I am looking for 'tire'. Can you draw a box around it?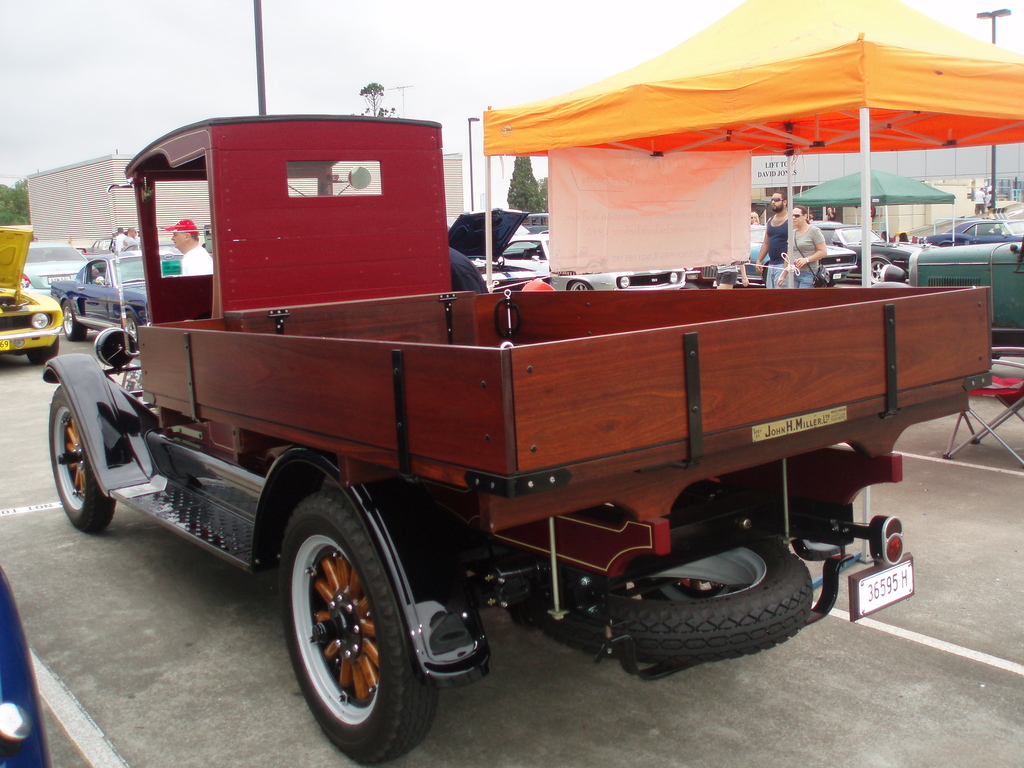
Sure, the bounding box is bbox=(25, 339, 60, 365).
